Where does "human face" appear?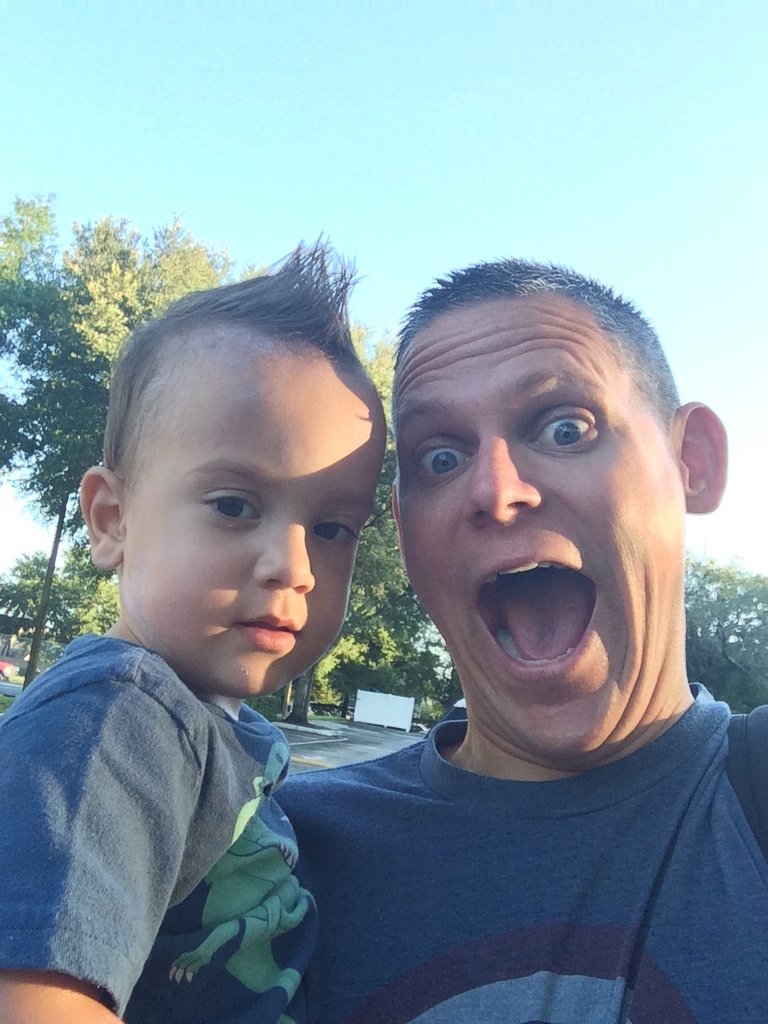
Appears at bbox=[135, 344, 390, 705].
